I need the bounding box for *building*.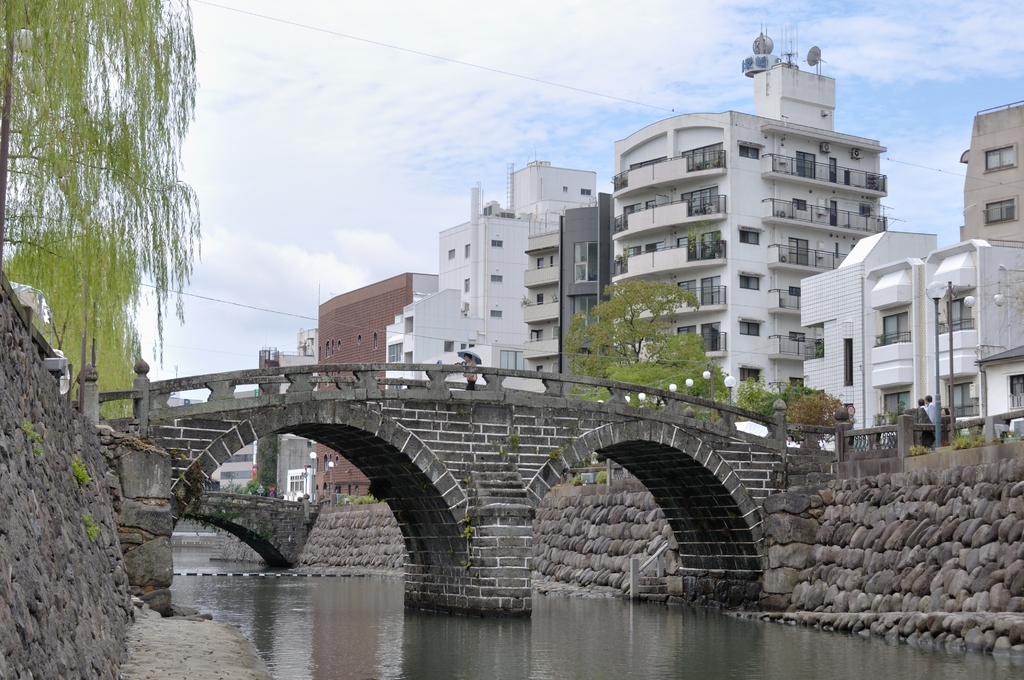
Here it is: 381:162:599:390.
